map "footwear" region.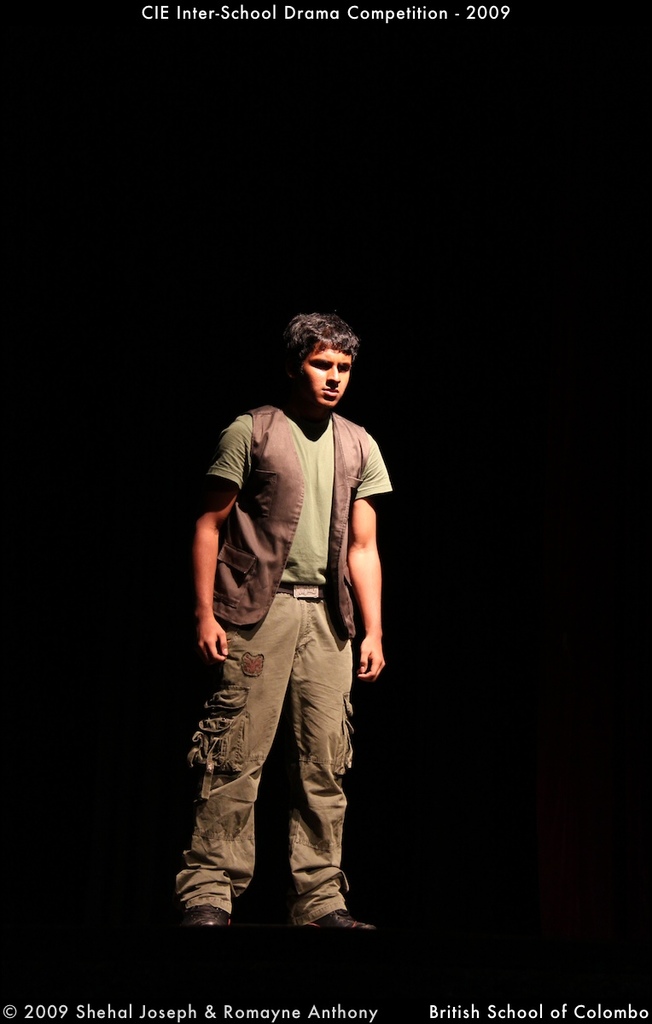
Mapped to {"x1": 298, "y1": 911, "x2": 377, "y2": 930}.
